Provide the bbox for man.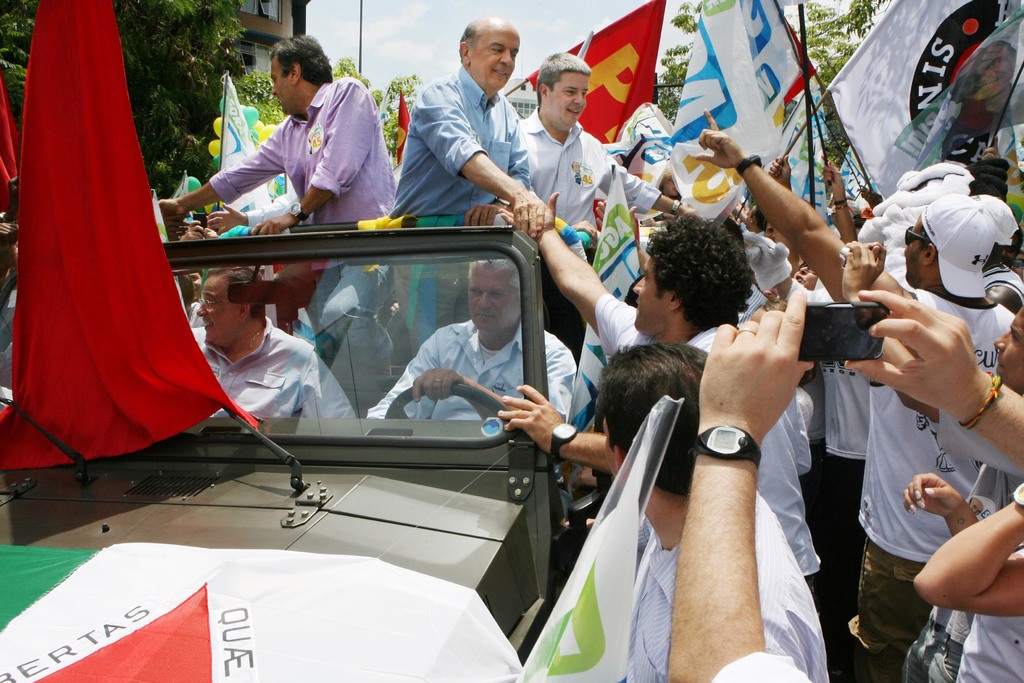
(961,193,1023,317).
